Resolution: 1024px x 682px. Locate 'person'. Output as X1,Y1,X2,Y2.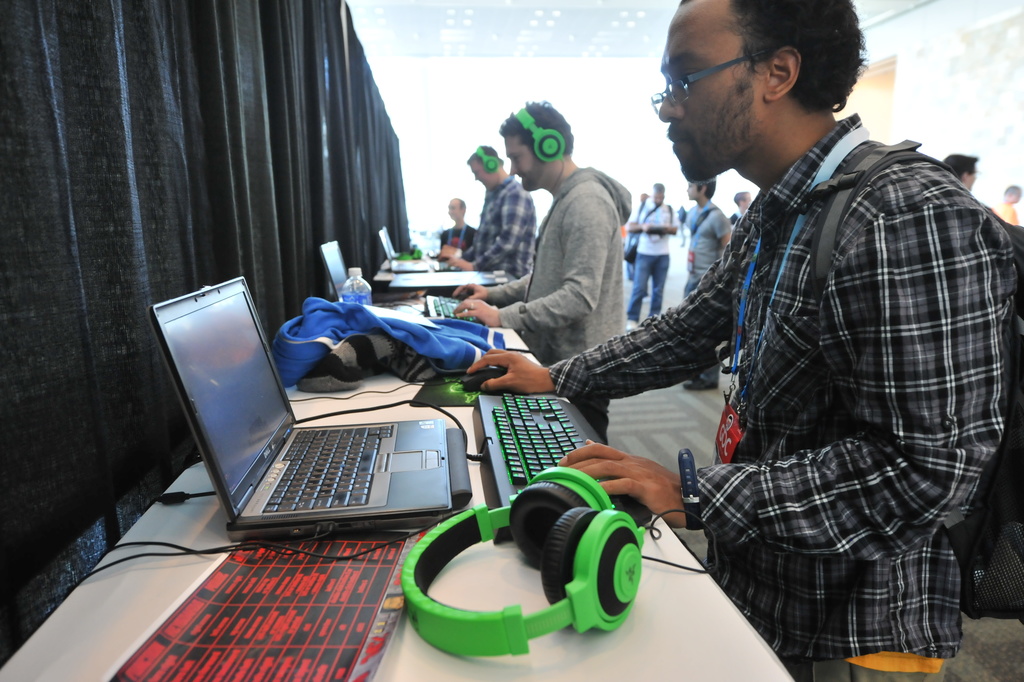
441,193,478,251.
